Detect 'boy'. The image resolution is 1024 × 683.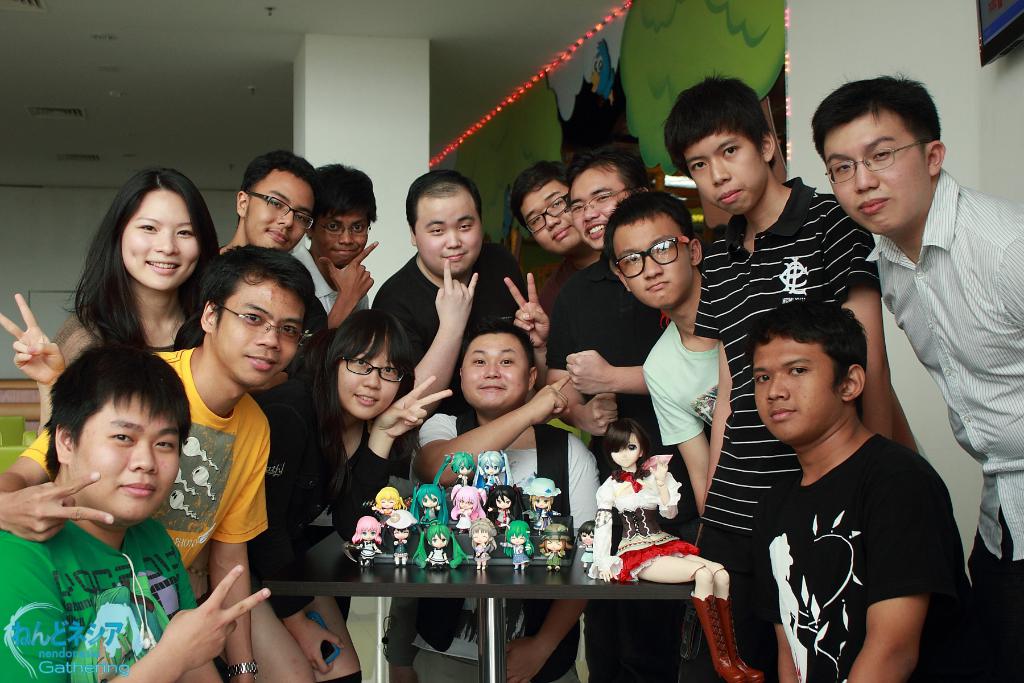
808, 71, 1023, 682.
